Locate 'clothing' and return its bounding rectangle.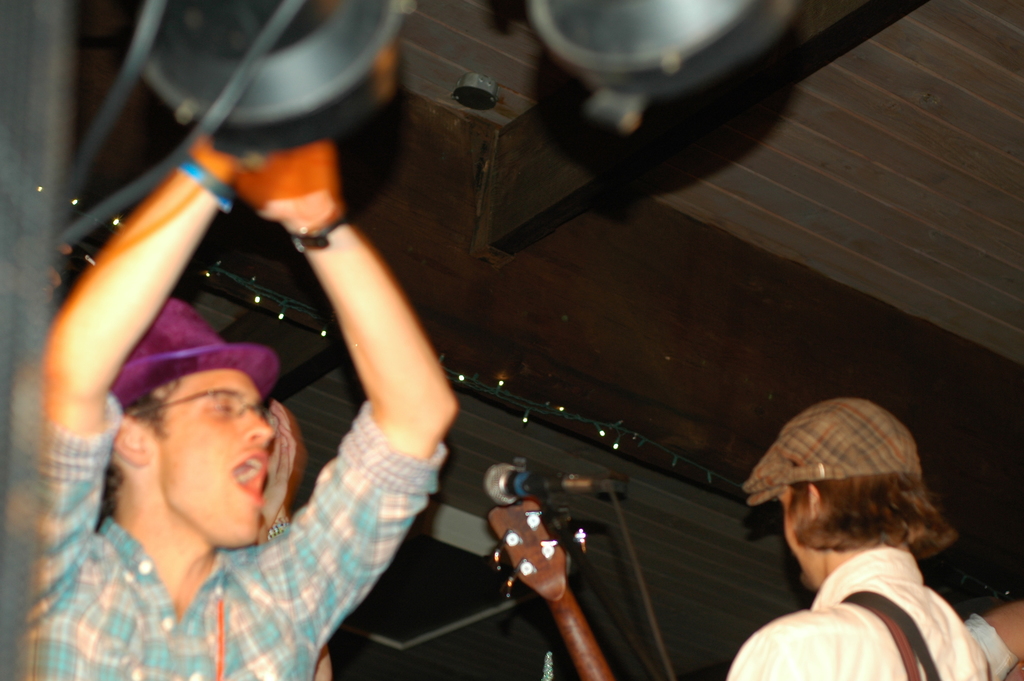
[x1=7, y1=367, x2=448, y2=680].
